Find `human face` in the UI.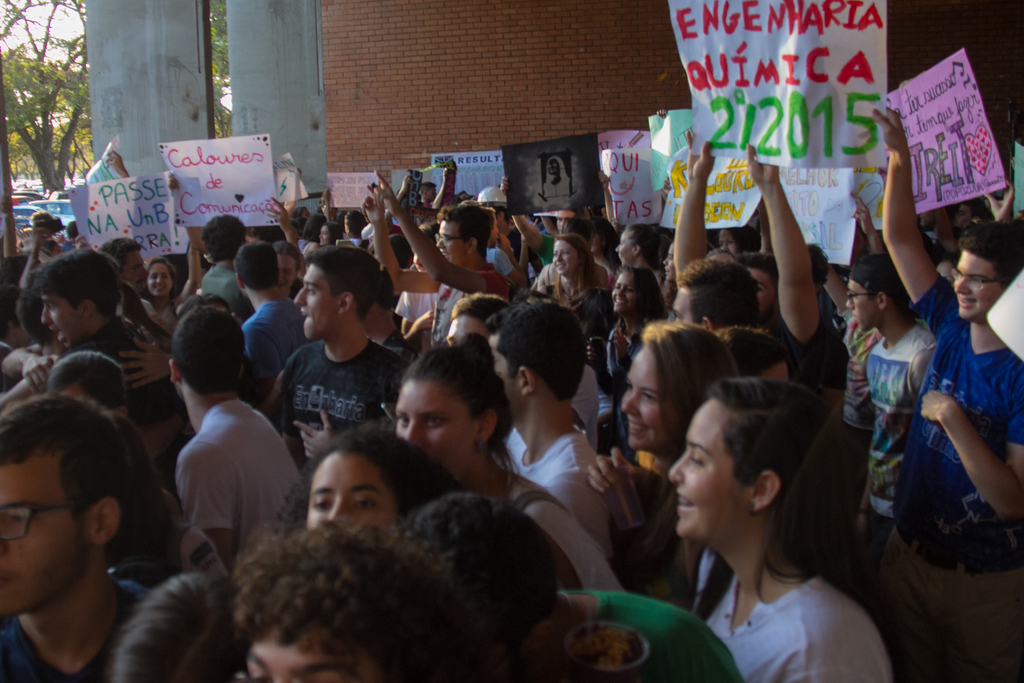
UI element at pyautogui.locateOnScreen(612, 231, 634, 266).
